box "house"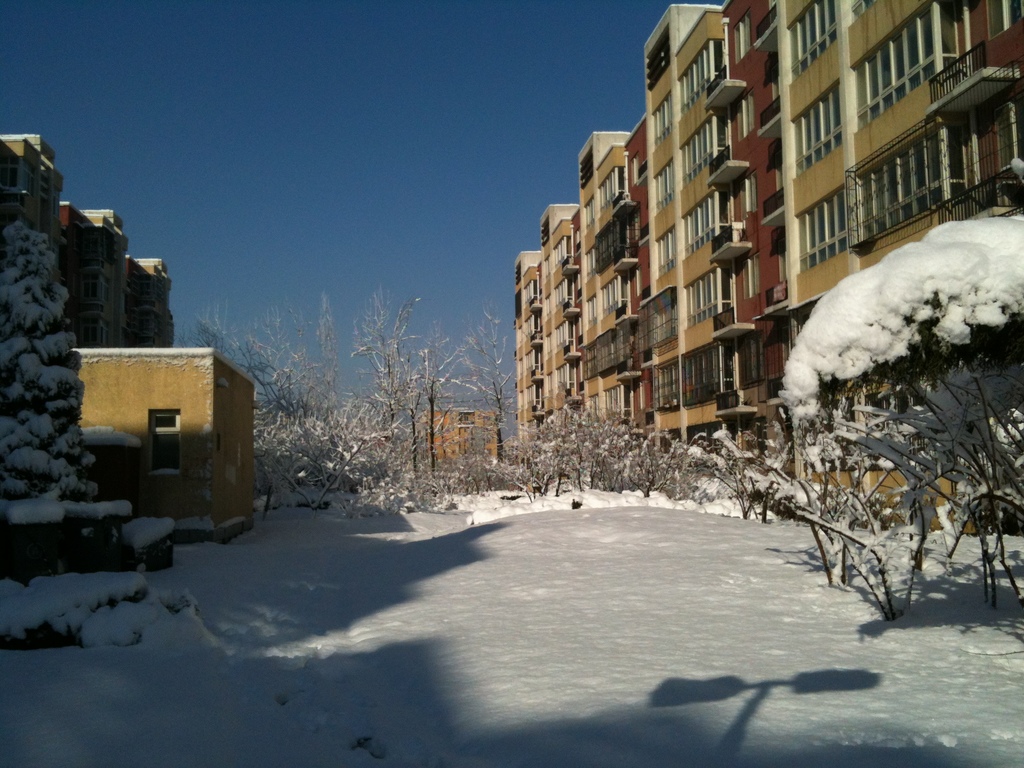
62/348/263/536
